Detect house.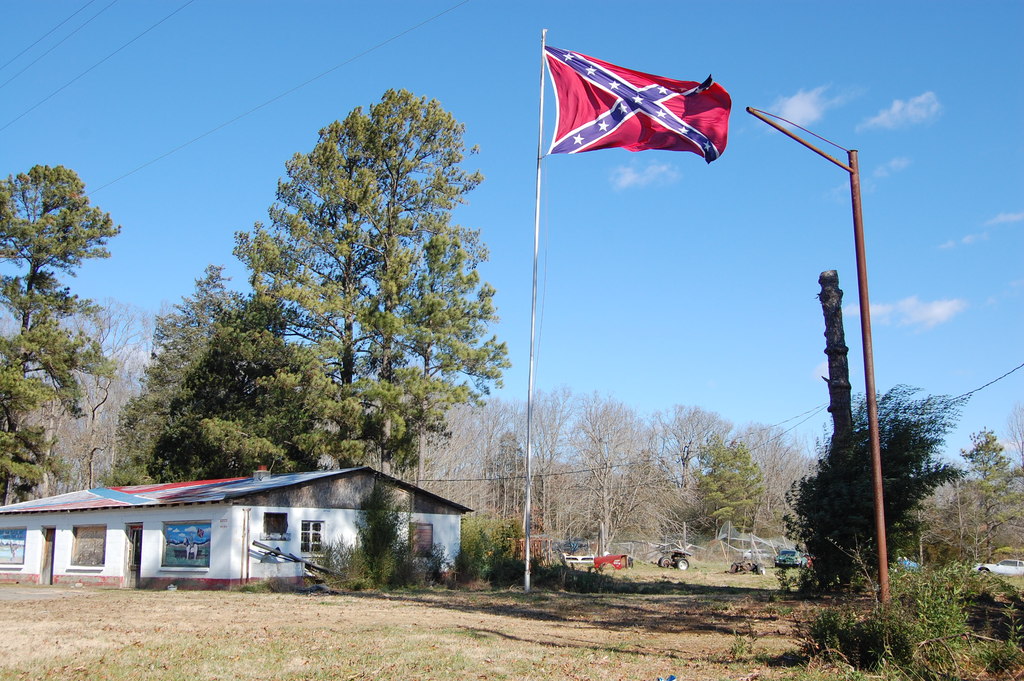
Detected at x1=35, y1=454, x2=497, y2=595.
